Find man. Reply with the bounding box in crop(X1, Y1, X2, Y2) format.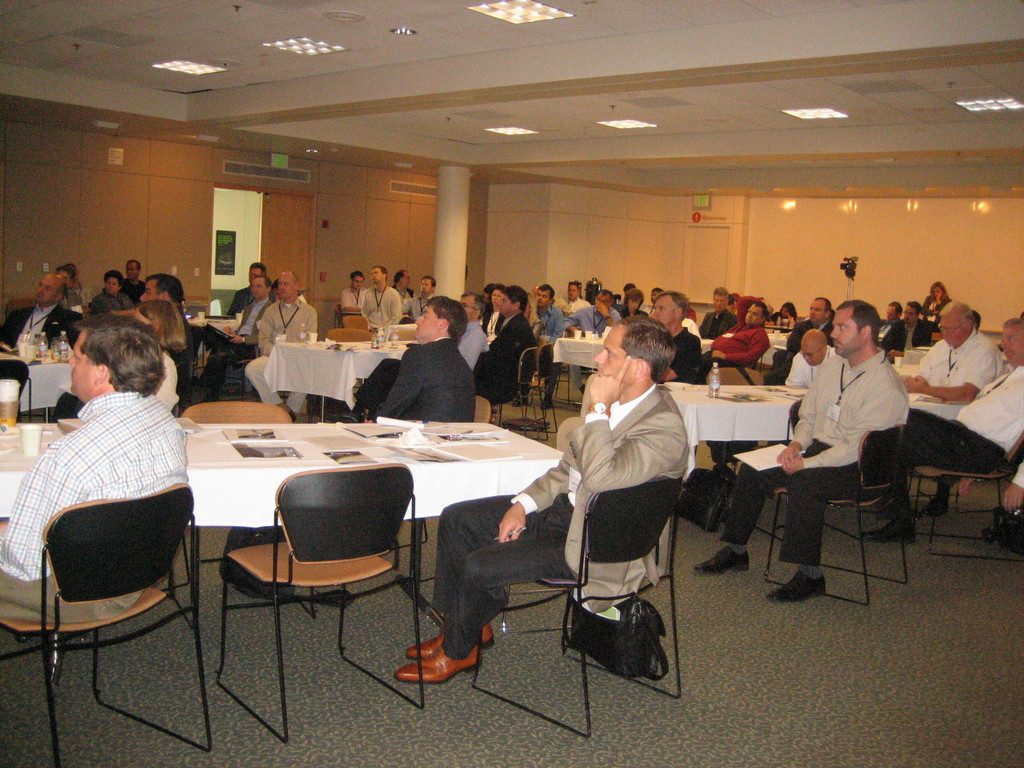
crop(394, 323, 682, 680).
